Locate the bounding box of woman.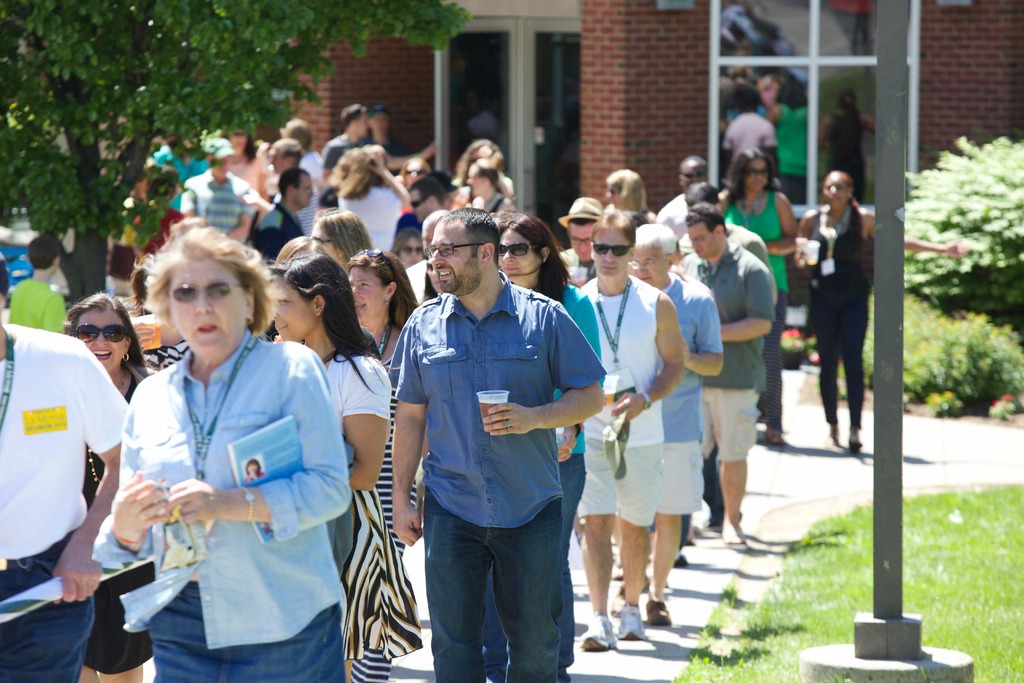
Bounding box: 304:208:372:267.
